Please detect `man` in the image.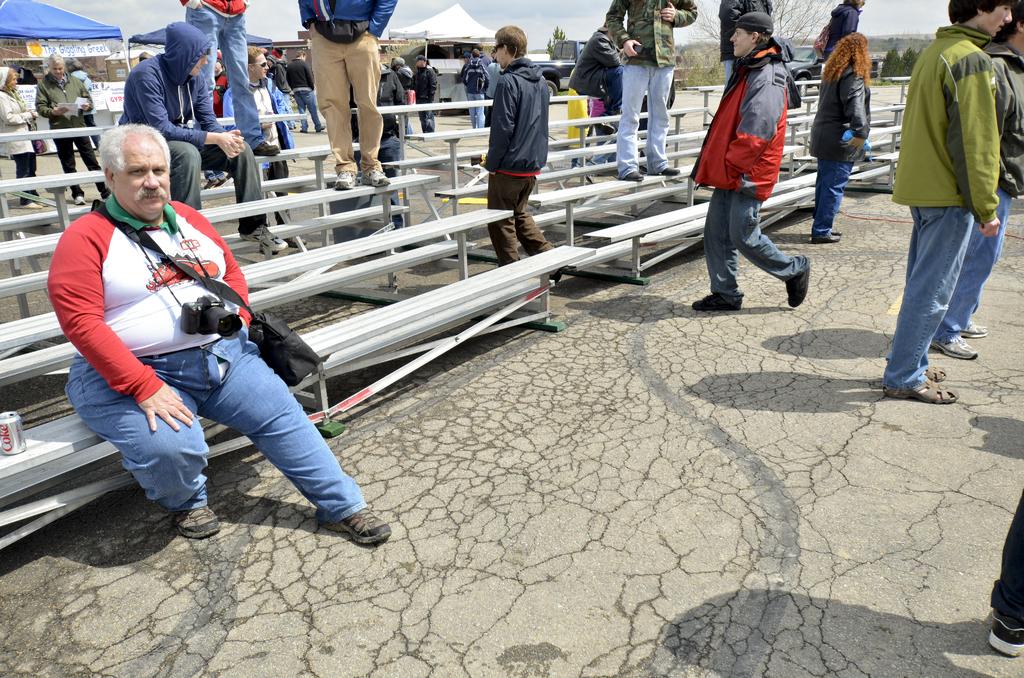
{"left": 570, "top": 22, "right": 628, "bottom": 113}.
